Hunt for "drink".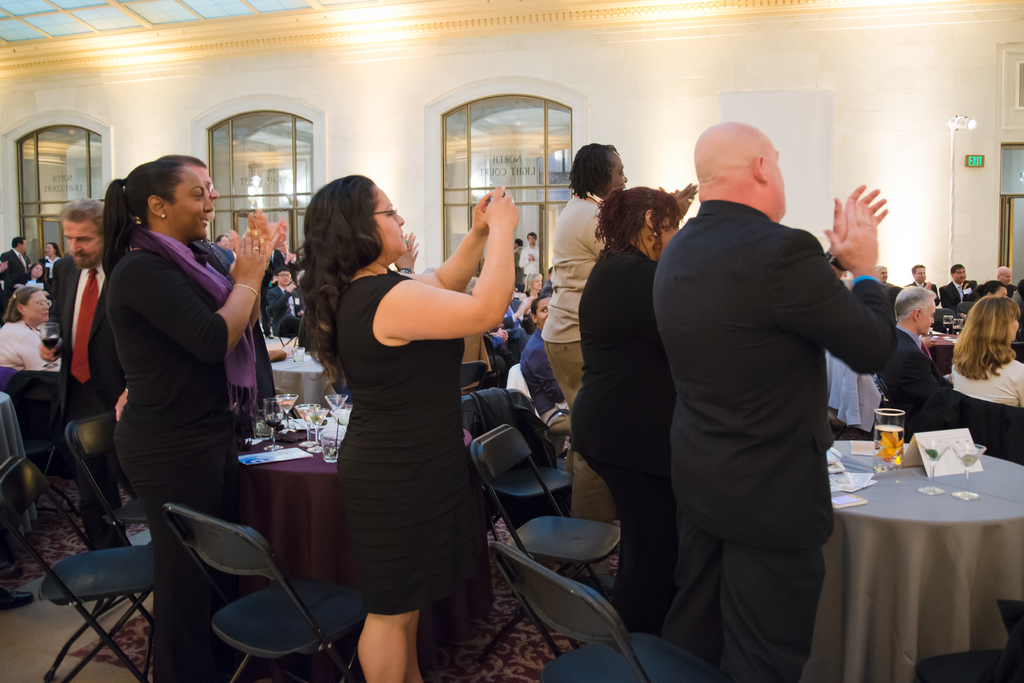
Hunted down at locate(941, 322, 953, 330).
